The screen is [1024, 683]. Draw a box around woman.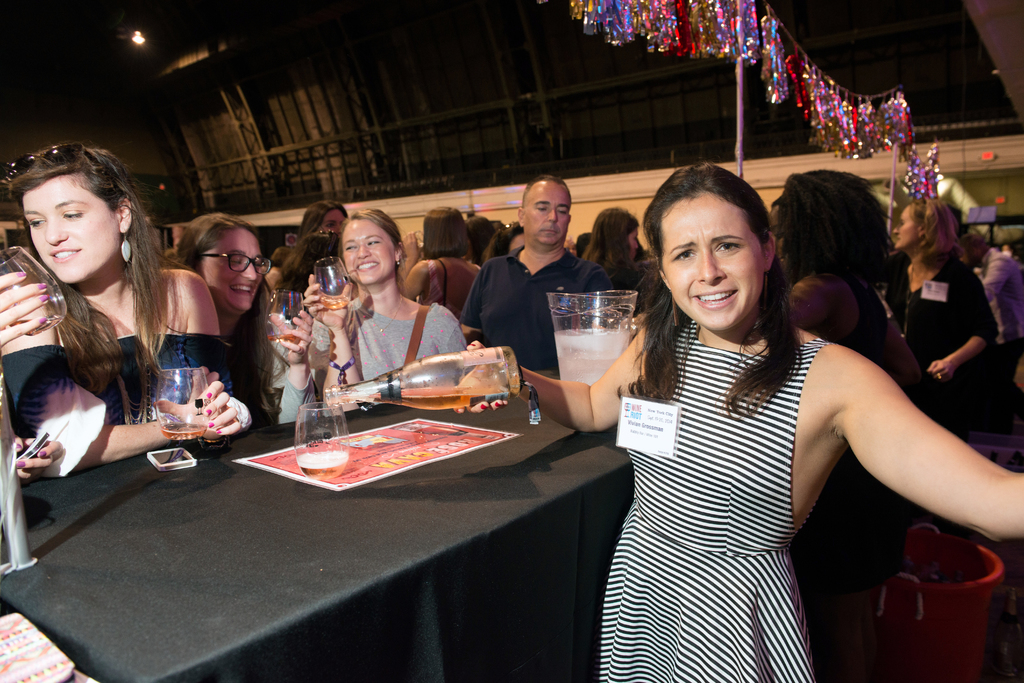
box=[467, 163, 1023, 682].
